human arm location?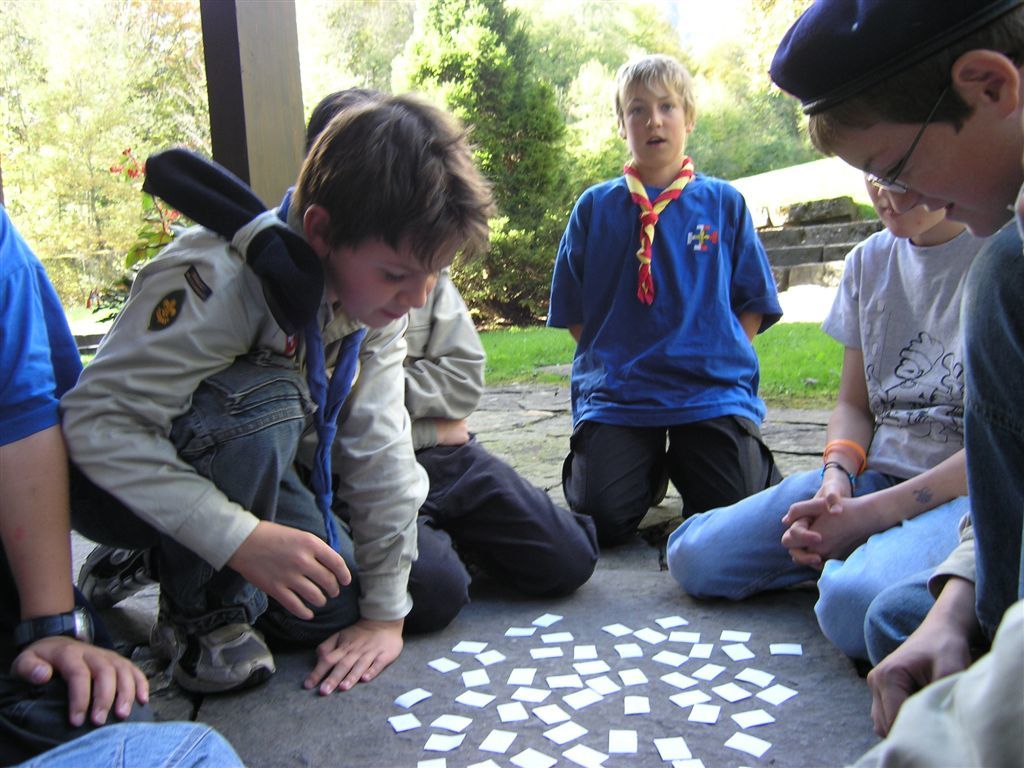
left=50, top=257, right=358, bottom=620
